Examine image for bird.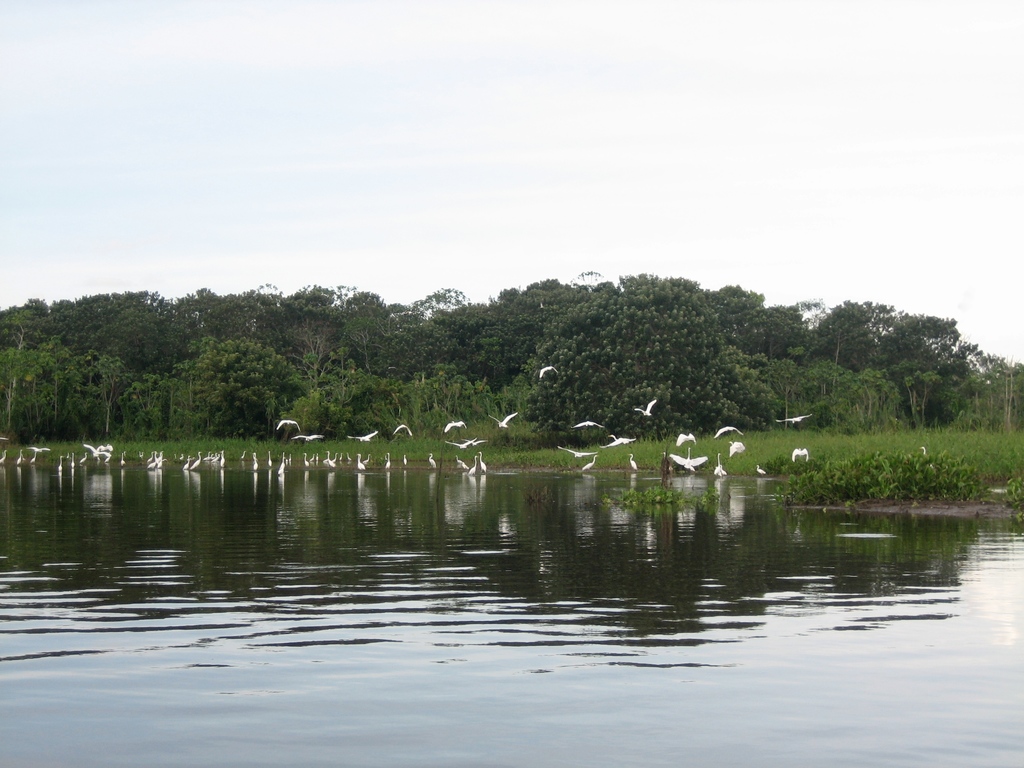
Examination result: {"x1": 716, "y1": 425, "x2": 743, "y2": 436}.
